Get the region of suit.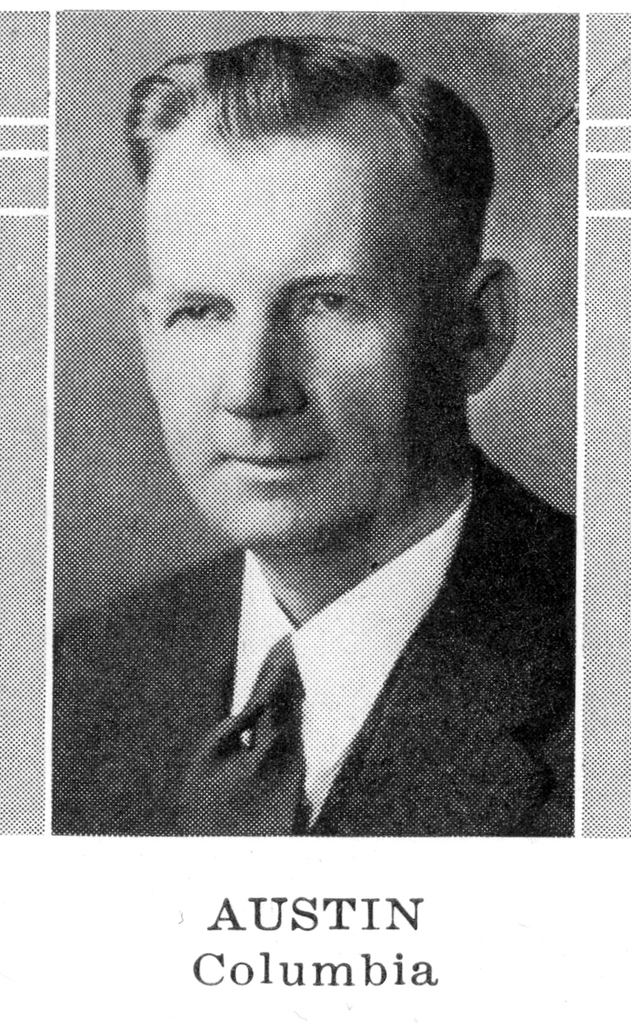
bbox(47, 440, 582, 828).
